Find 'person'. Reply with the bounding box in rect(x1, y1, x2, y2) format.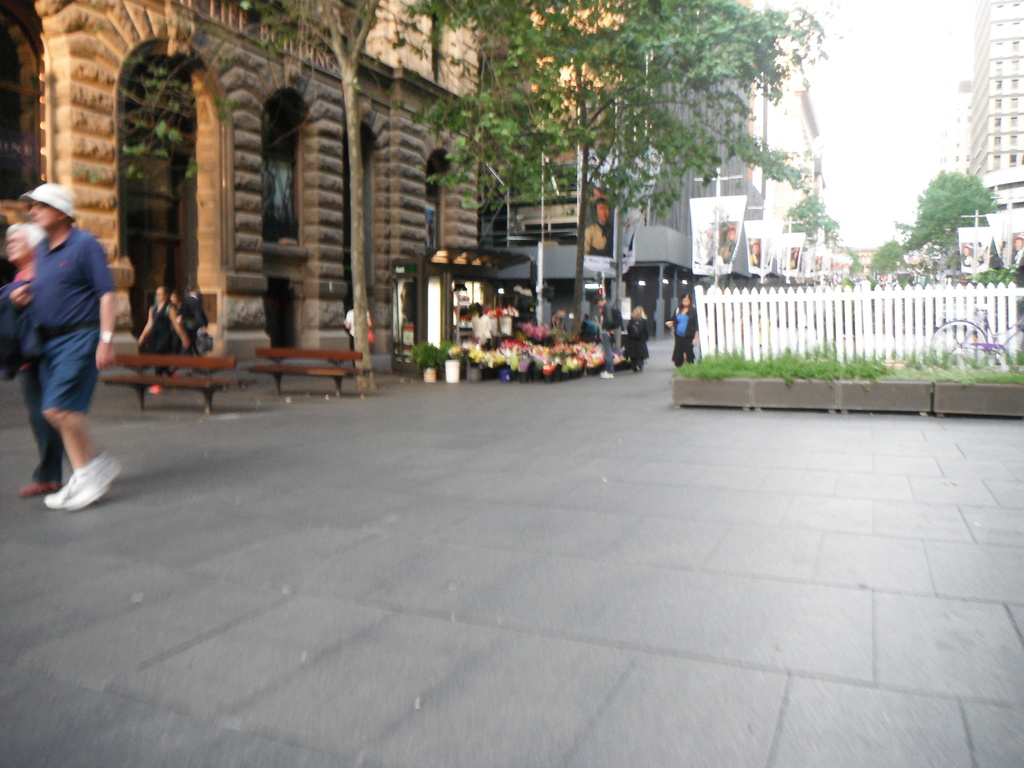
rect(137, 282, 188, 397).
